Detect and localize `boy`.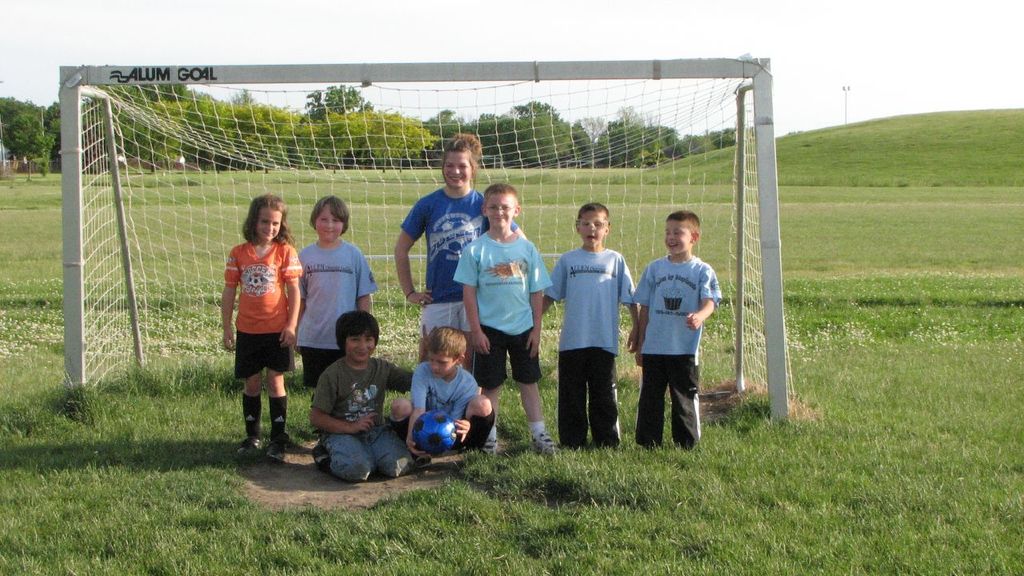
Localized at (631,208,724,454).
